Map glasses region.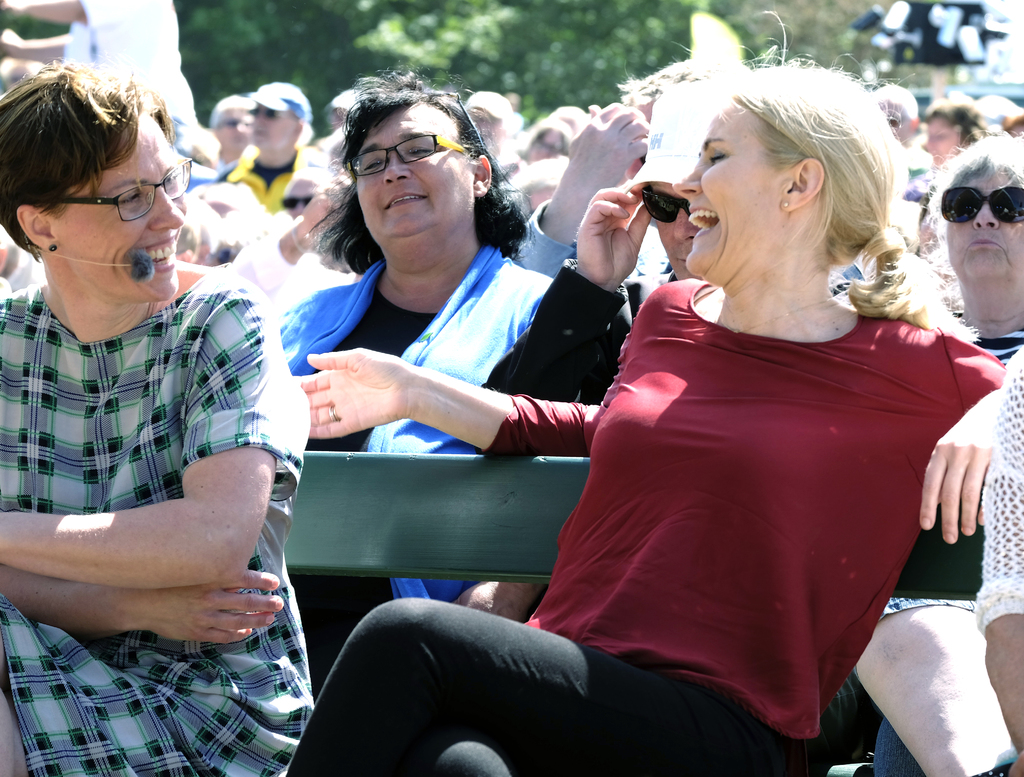
Mapped to (x1=56, y1=158, x2=192, y2=224).
